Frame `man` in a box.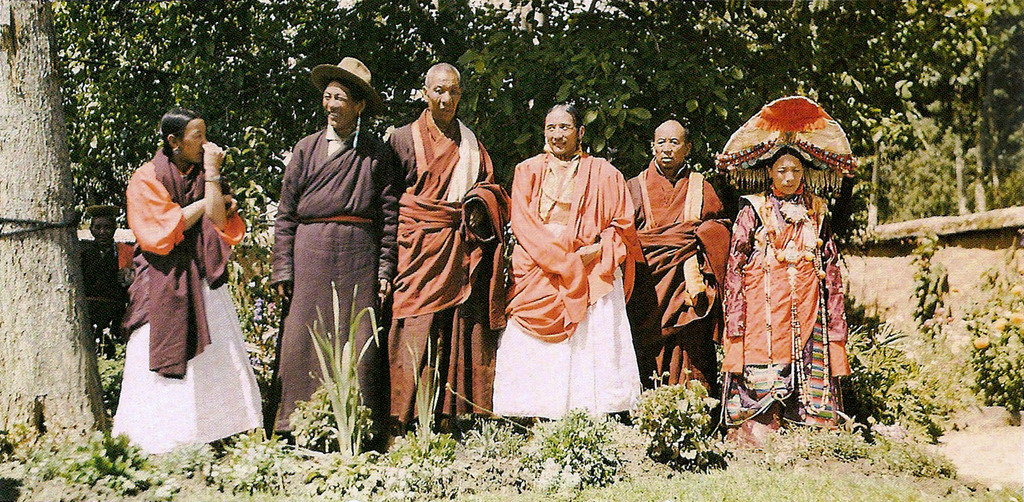
crop(385, 63, 492, 426).
